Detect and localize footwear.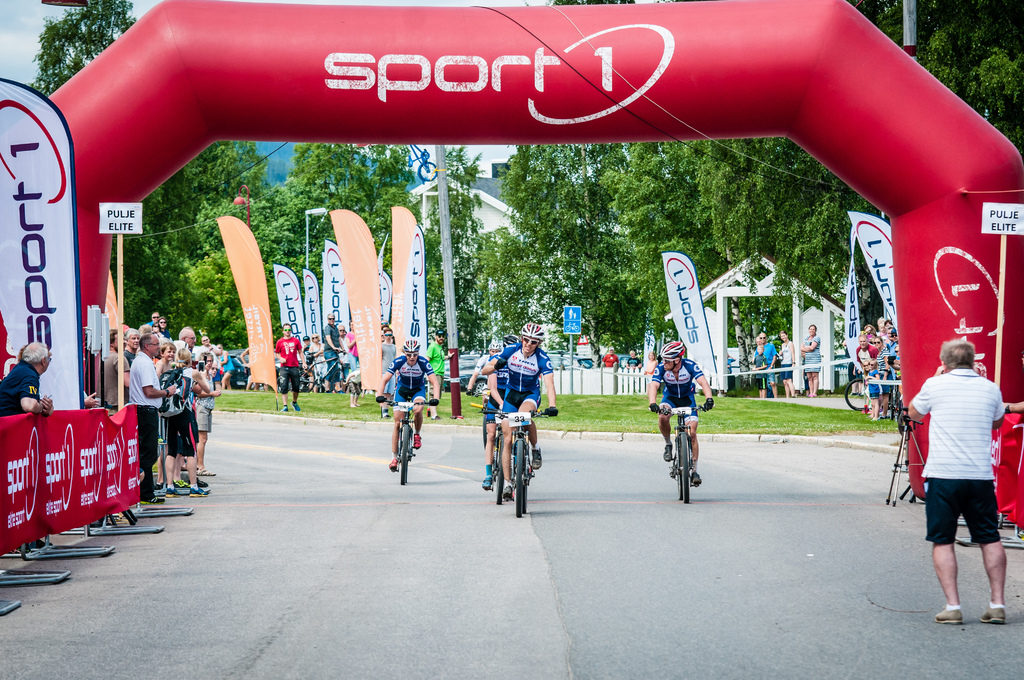
Localized at (x1=196, y1=467, x2=215, y2=476).
